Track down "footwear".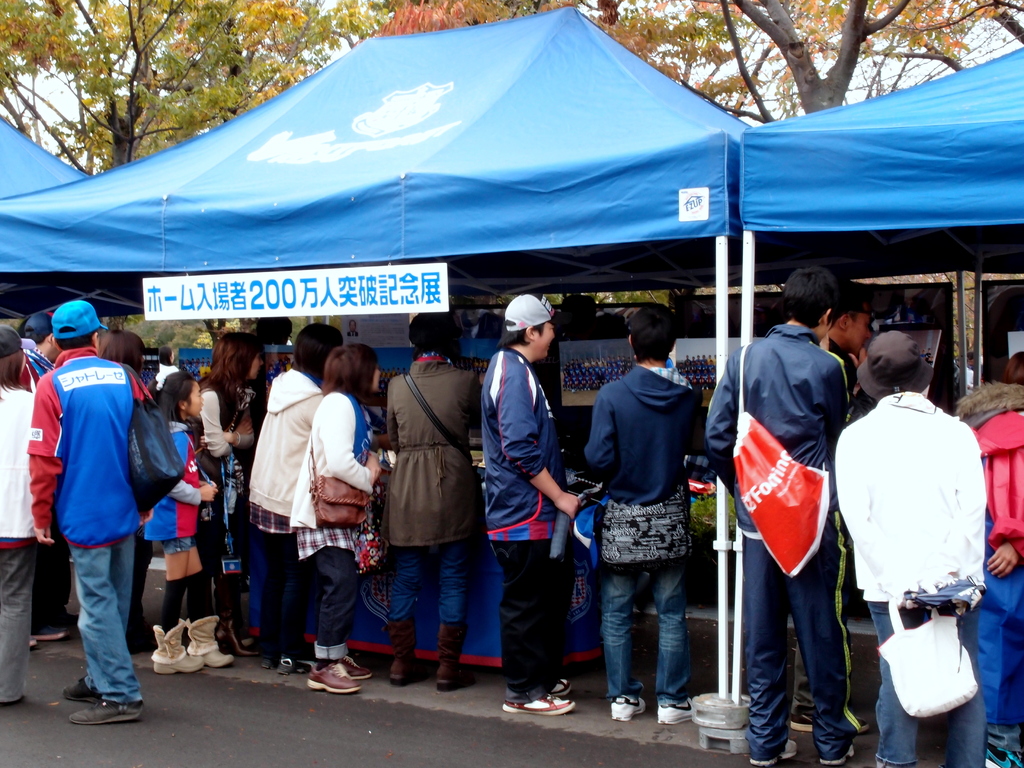
Tracked to 749,737,796,767.
